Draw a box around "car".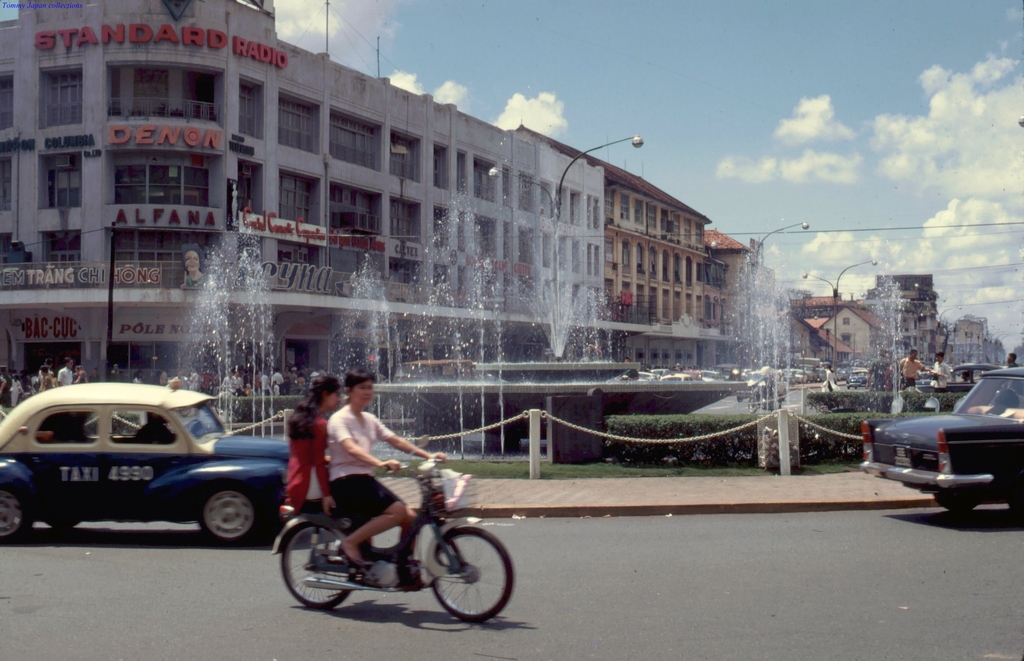
pyautogui.locateOnScreen(863, 362, 1023, 522).
